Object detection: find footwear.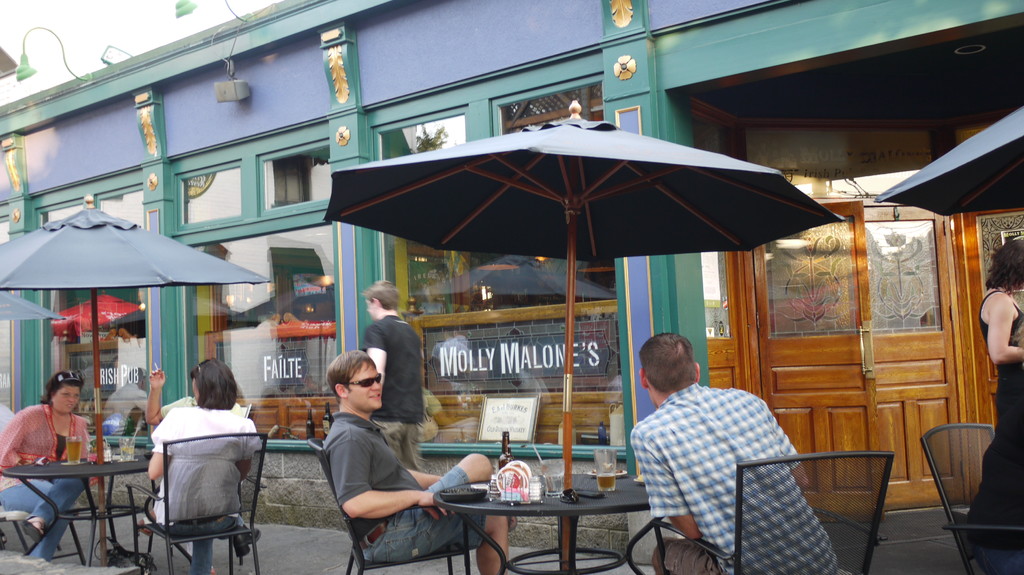
detection(22, 516, 43, 538).
